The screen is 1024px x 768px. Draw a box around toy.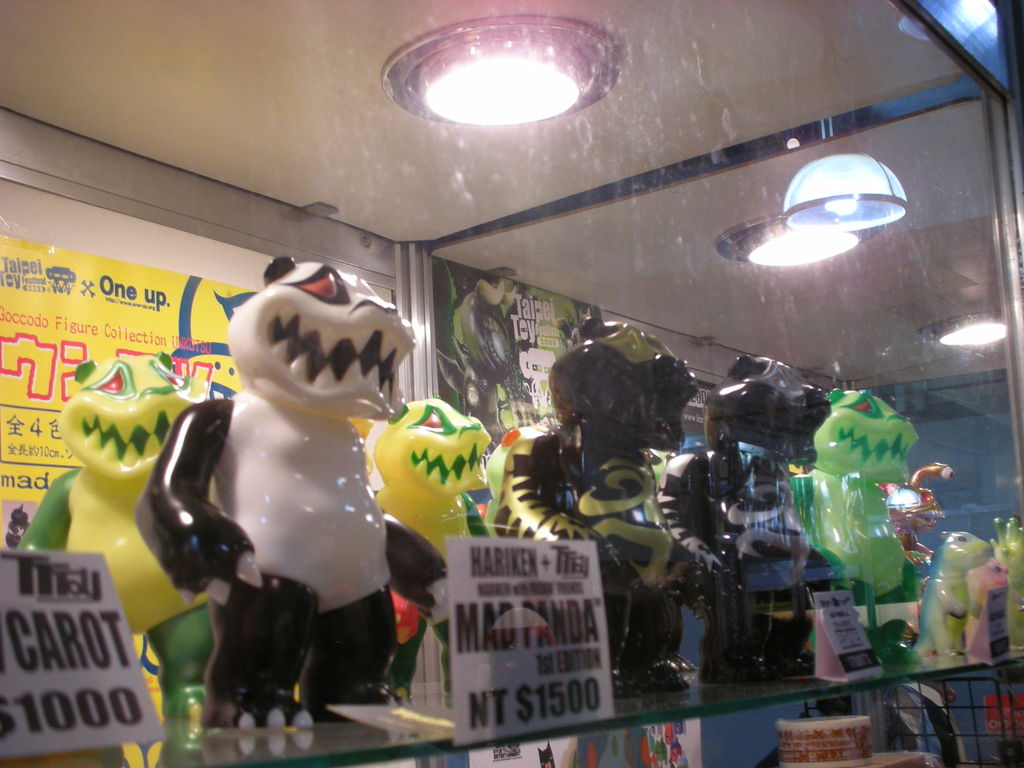
detection(435, 273, 540, 420).
